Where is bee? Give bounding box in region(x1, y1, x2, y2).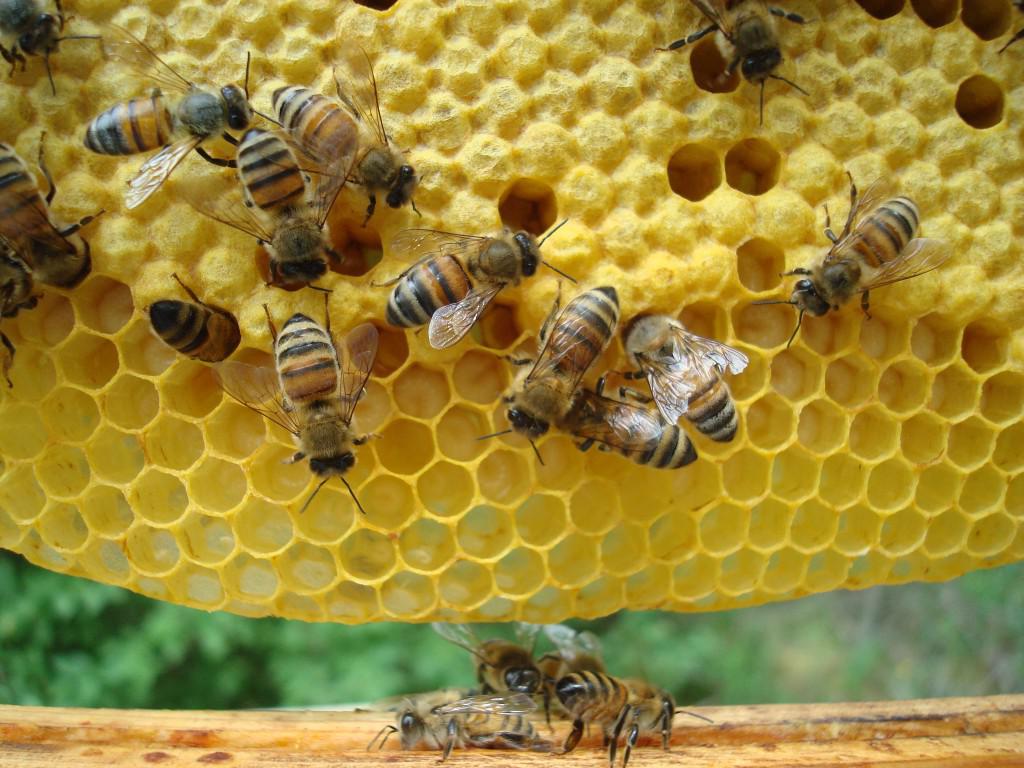
region(143, 276, 236, 359).
